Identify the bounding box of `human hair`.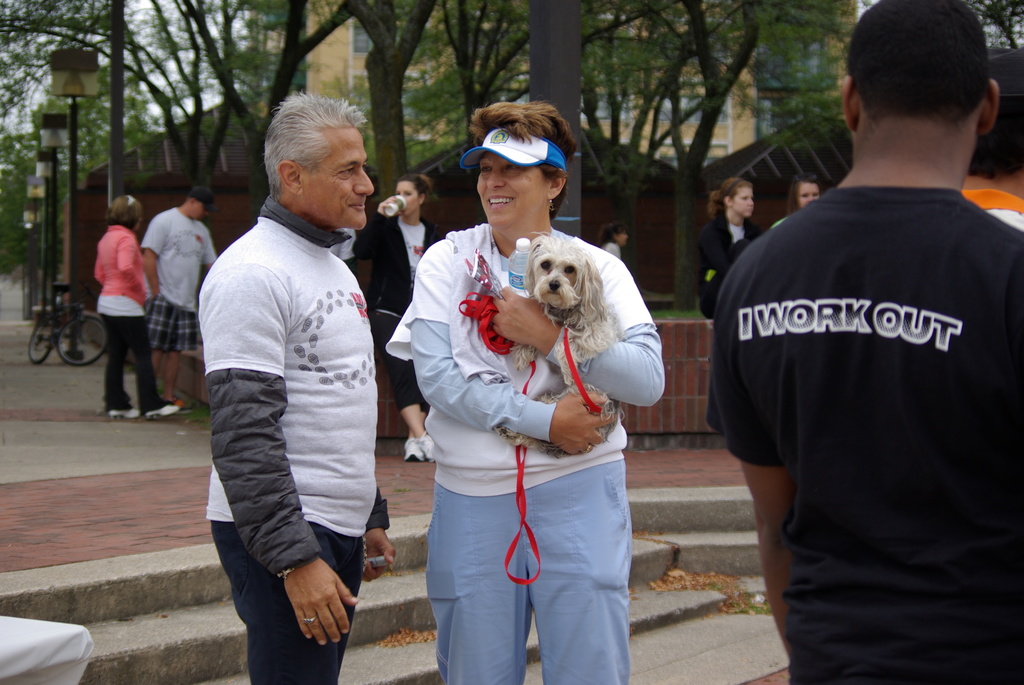
select_region(392, 172, 431, 200).
